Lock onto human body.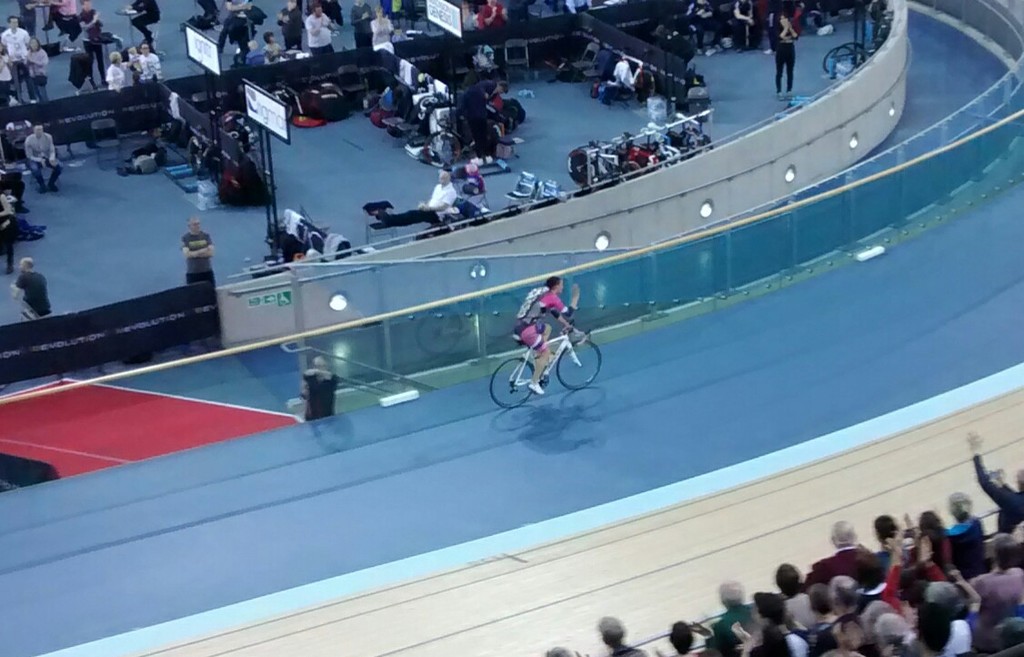
Locked: (x1=11, y1=268, x2=51, y2=318).
